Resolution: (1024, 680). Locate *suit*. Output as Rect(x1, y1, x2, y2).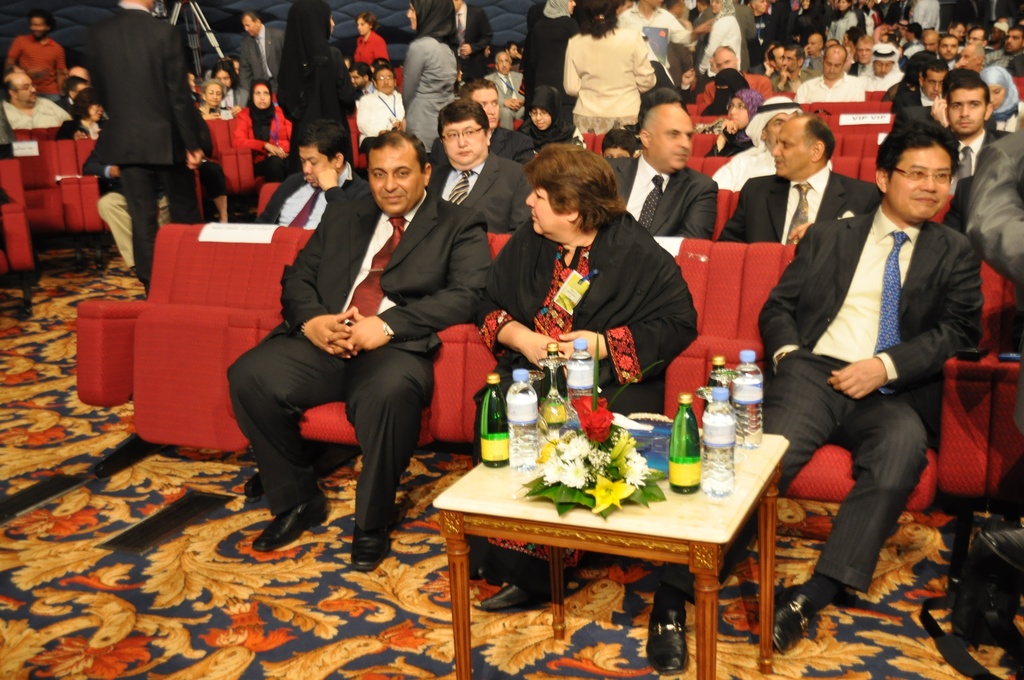
Rect(604, 156, 721, 238).
